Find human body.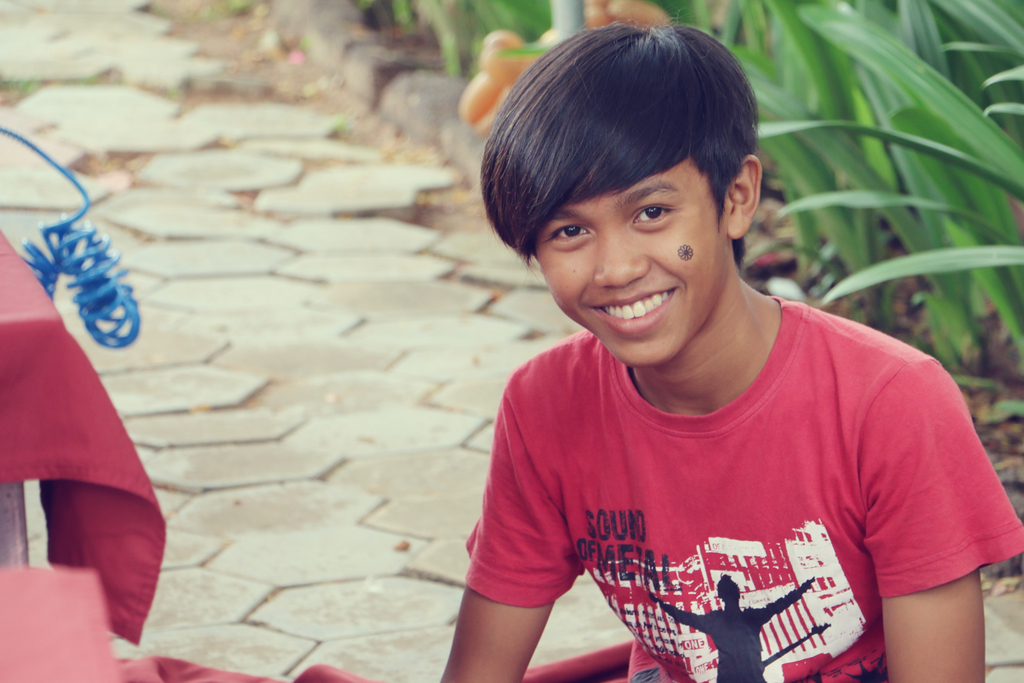
bbox=(449, 0, 1023, 682).
